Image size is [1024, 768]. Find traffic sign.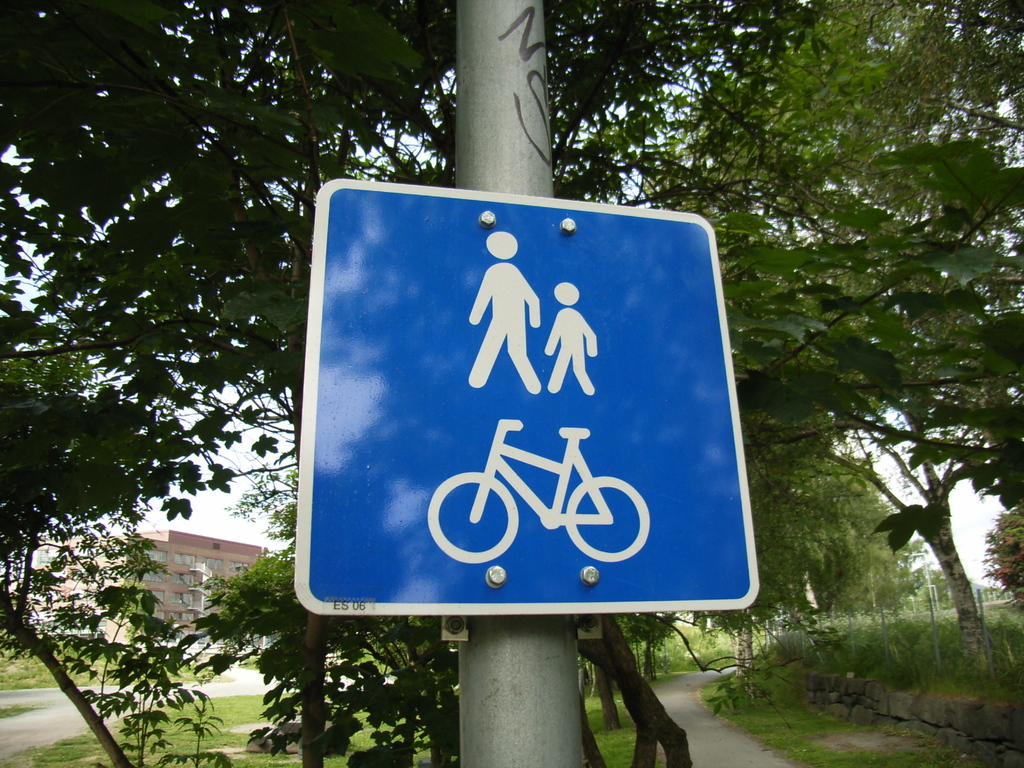
Rect(295, 175, 746, 616).
